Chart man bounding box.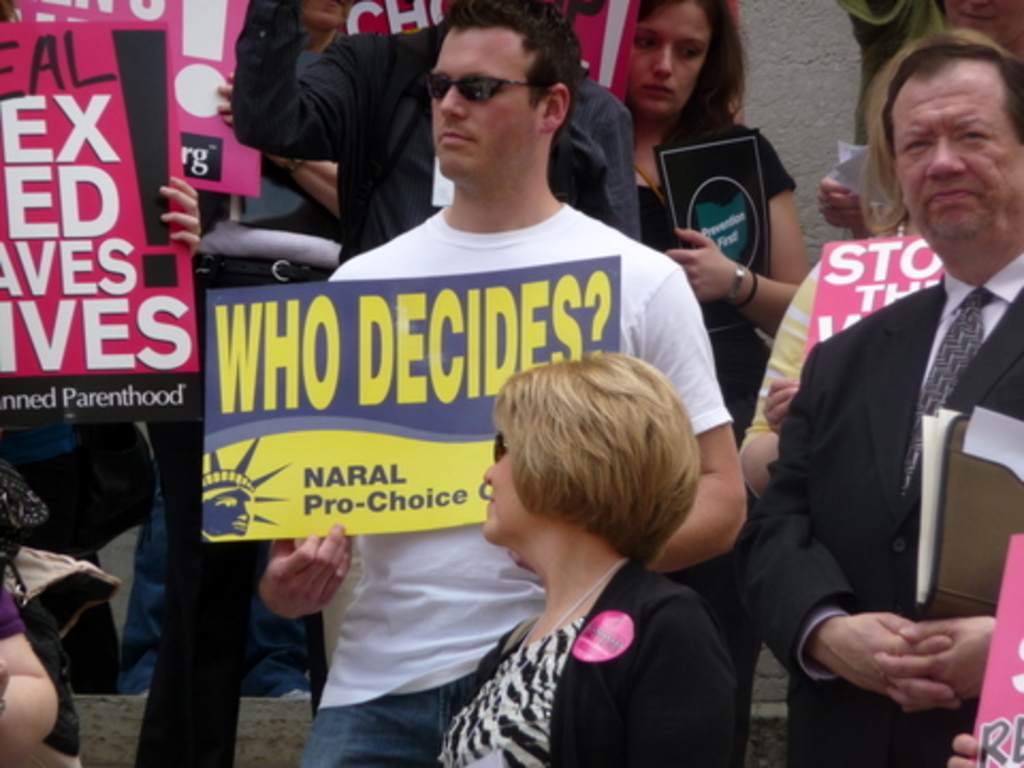
Charted: region(747, 28, 1022, 766).
